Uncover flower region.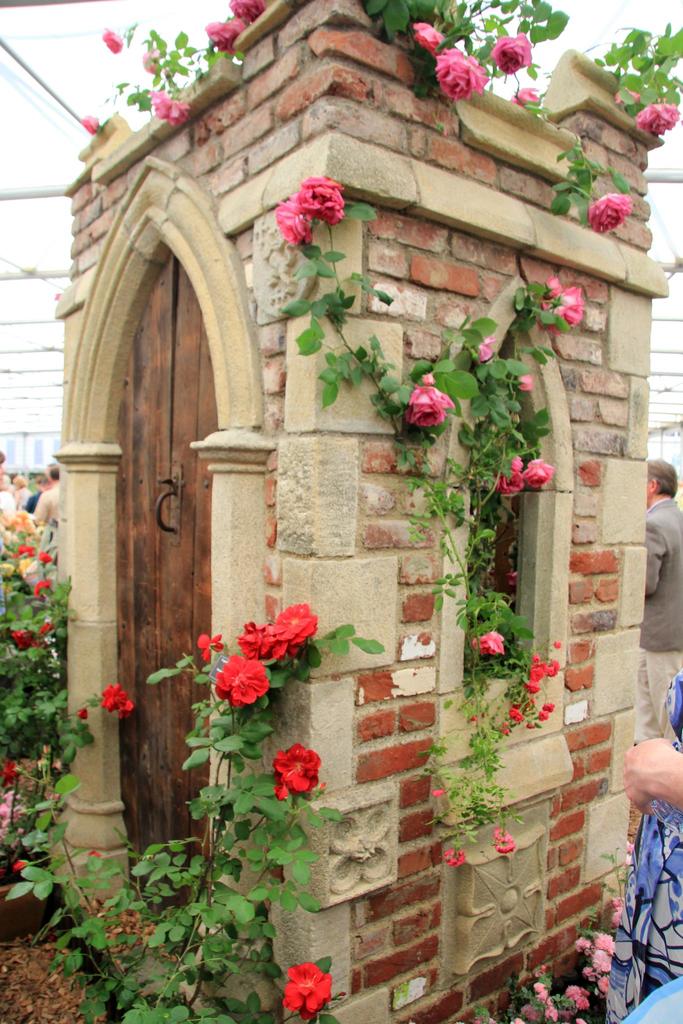
Uncovered: box(100, 26, 115, 50).
